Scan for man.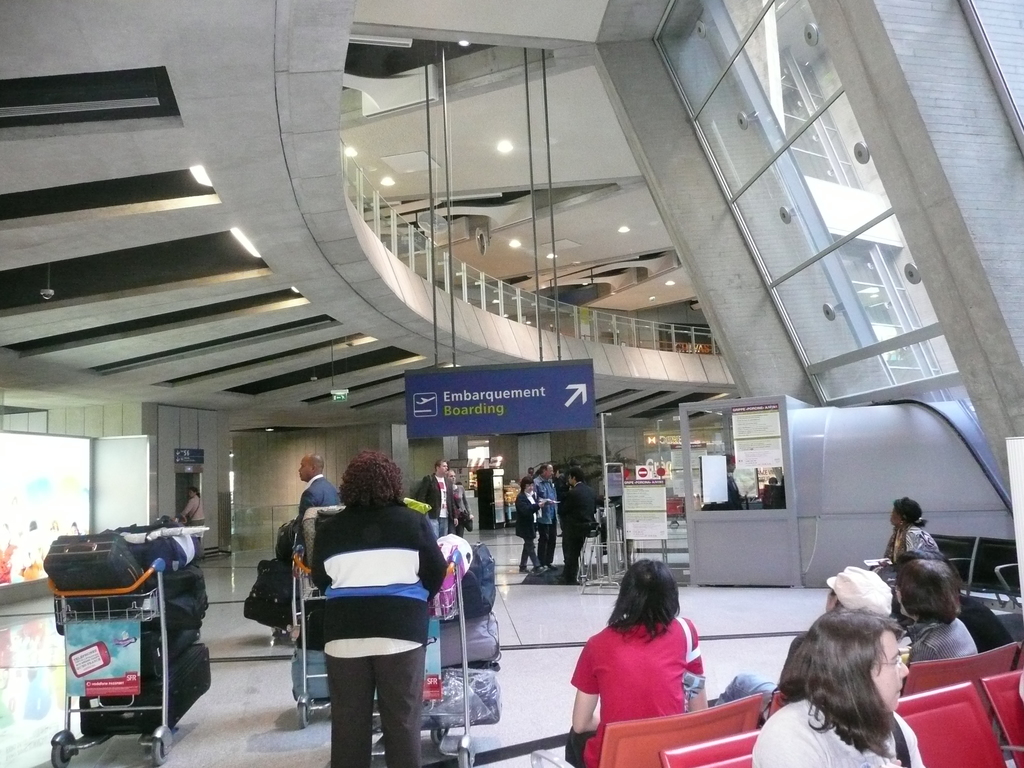
Scan result: region(534, 452, 564, 572).
